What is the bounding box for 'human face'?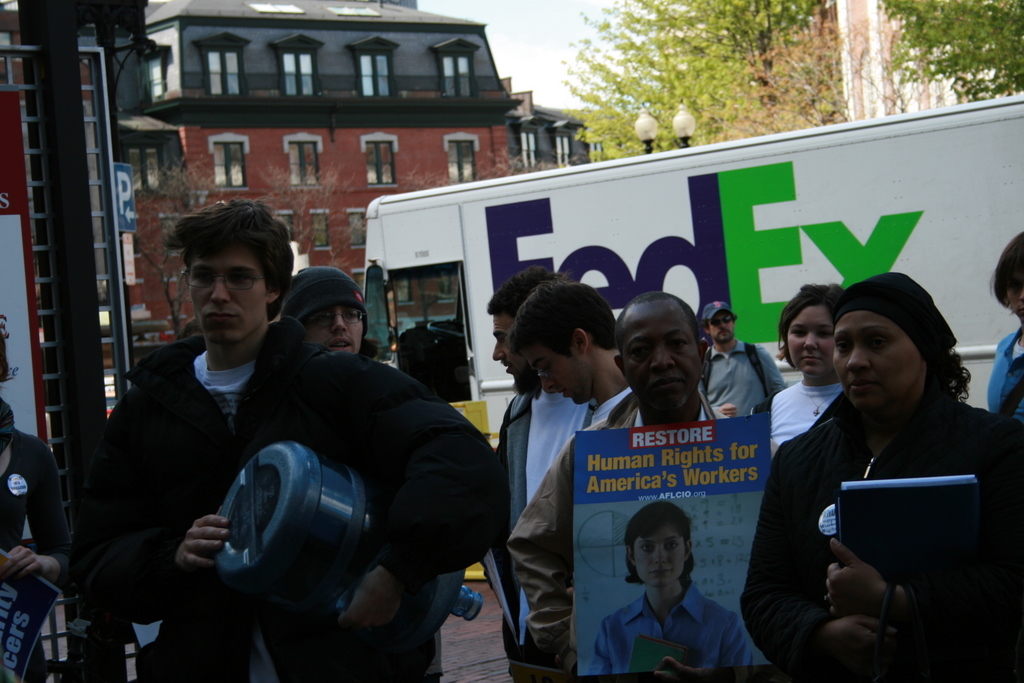
select_region(705, 316, 732, 344).
